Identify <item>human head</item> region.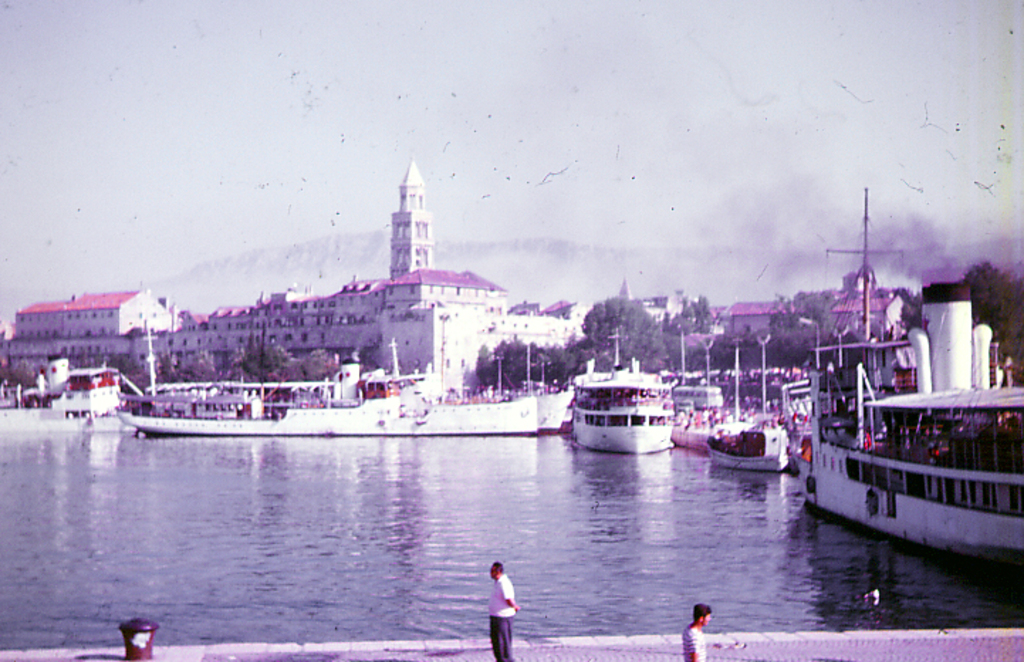
Region: [left=487, top=564, right=504, bottom=580].
